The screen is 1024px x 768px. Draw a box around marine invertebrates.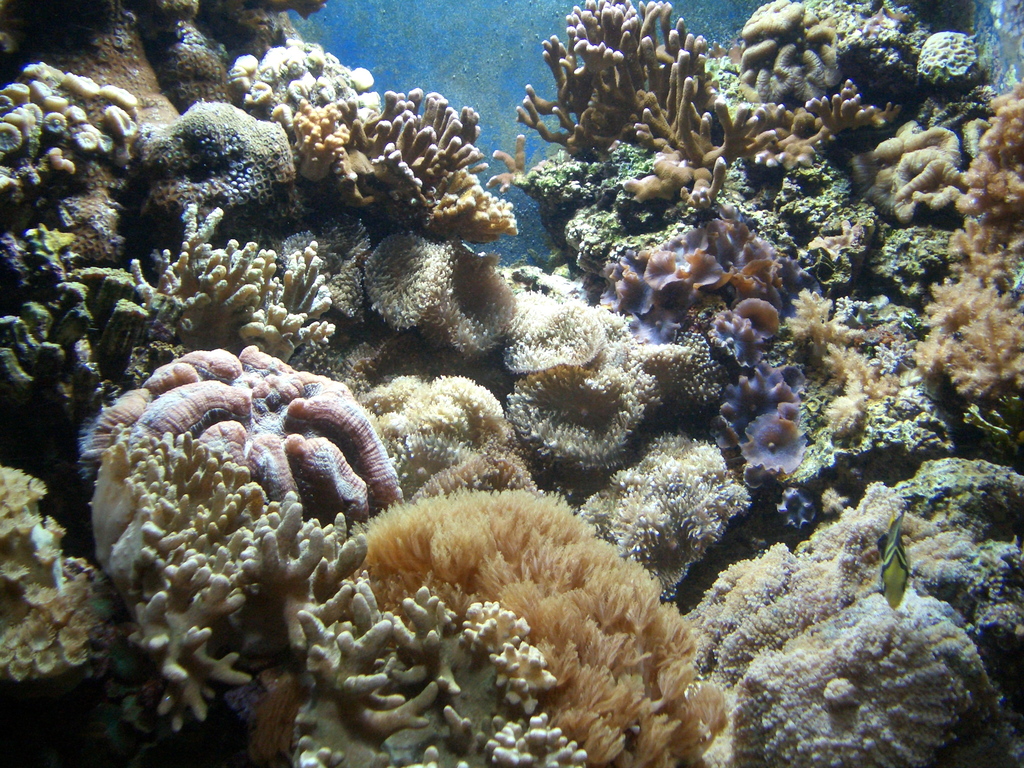
box=[718, 360, 826, 496].
